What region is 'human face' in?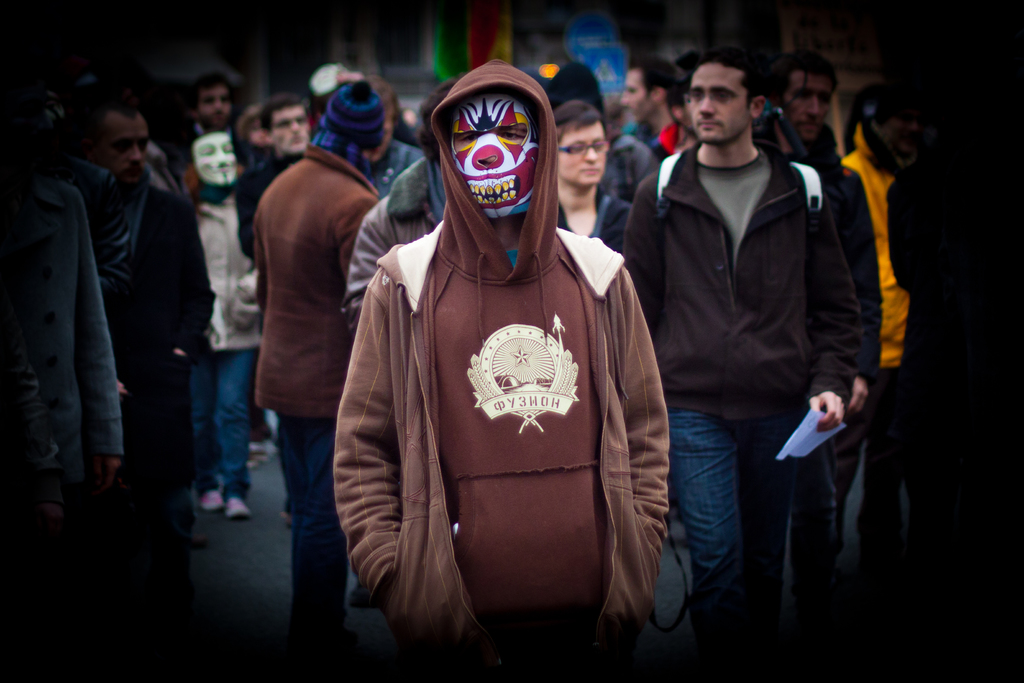
bbox(547, 110, 614, 188).
